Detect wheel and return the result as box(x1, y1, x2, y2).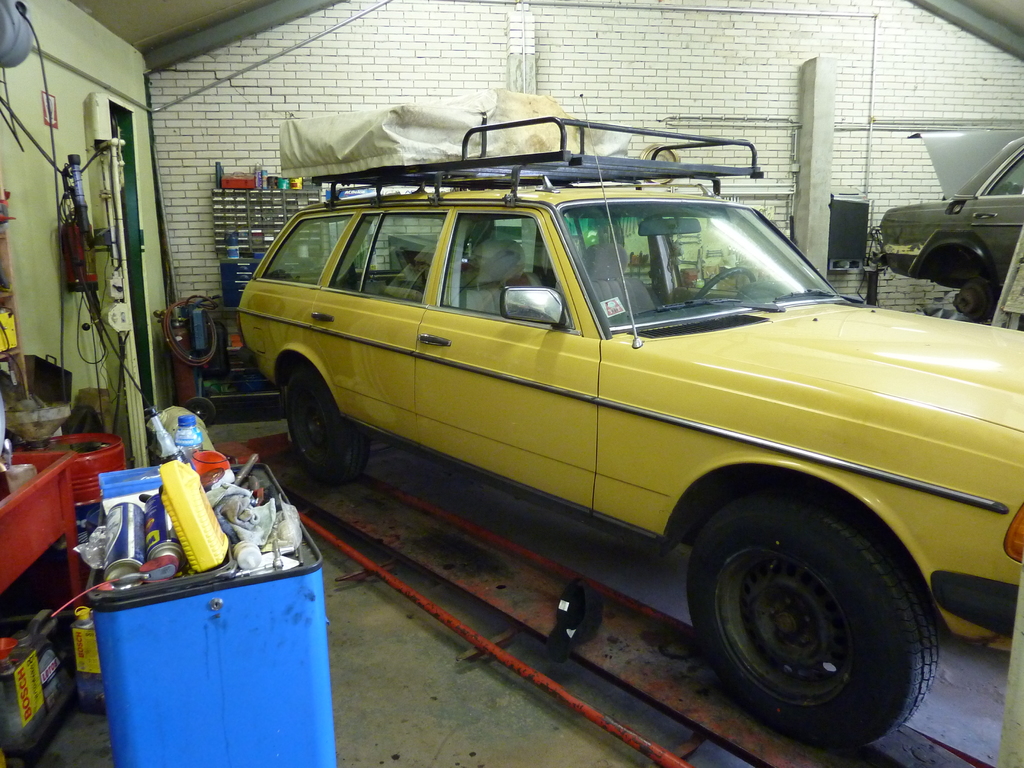
box(280, 364, 371, 479).
